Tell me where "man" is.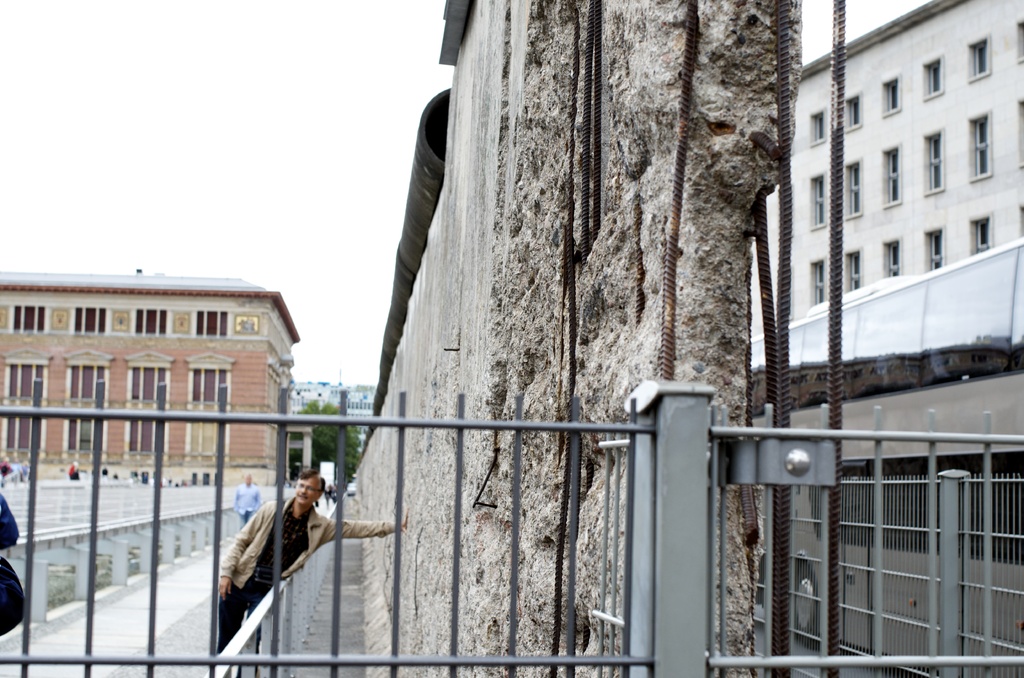
"man" is at bbox=(216, 463, 410, 643).
